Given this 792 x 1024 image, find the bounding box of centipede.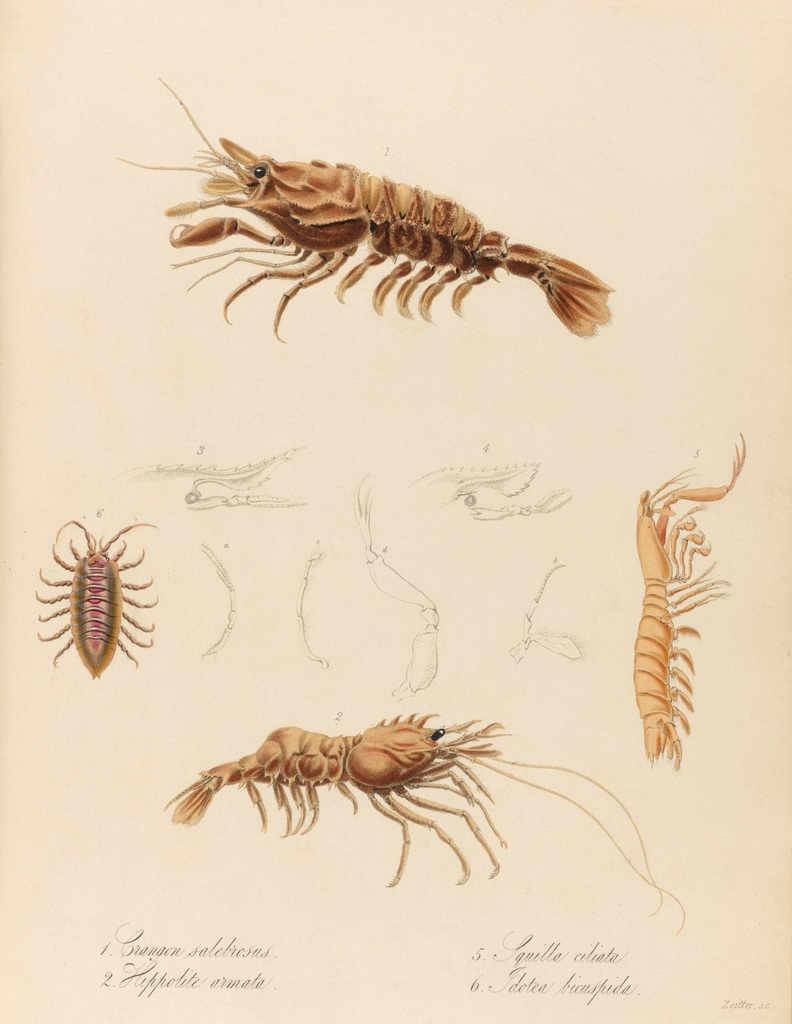
left=116, top=104, right=627, bottom=364.
